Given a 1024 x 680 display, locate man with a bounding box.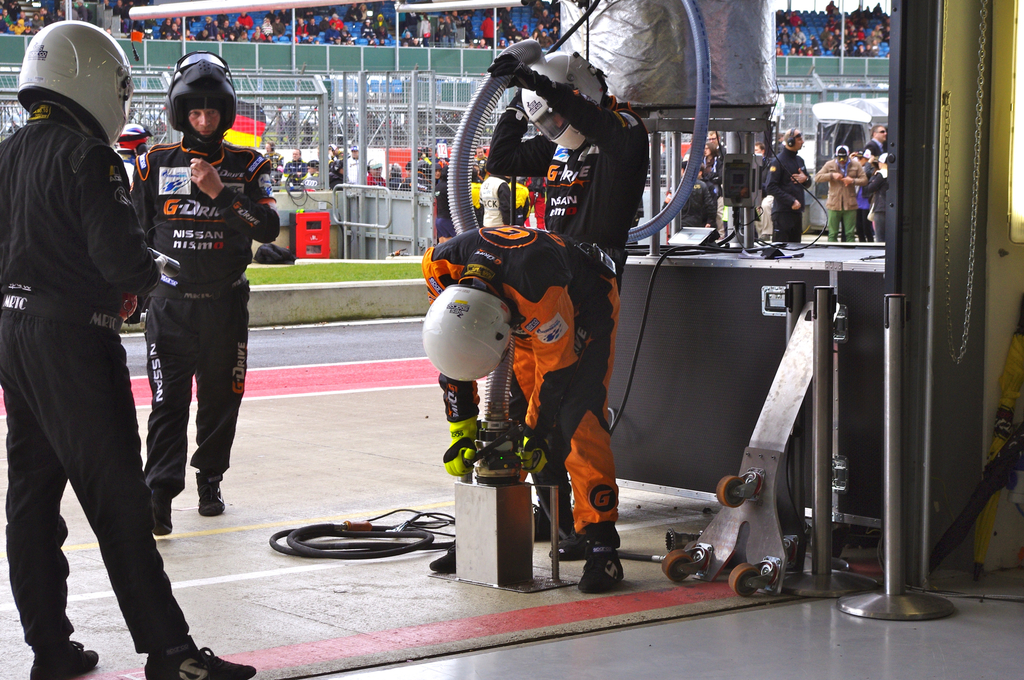
Located: 174,16,188,33.
